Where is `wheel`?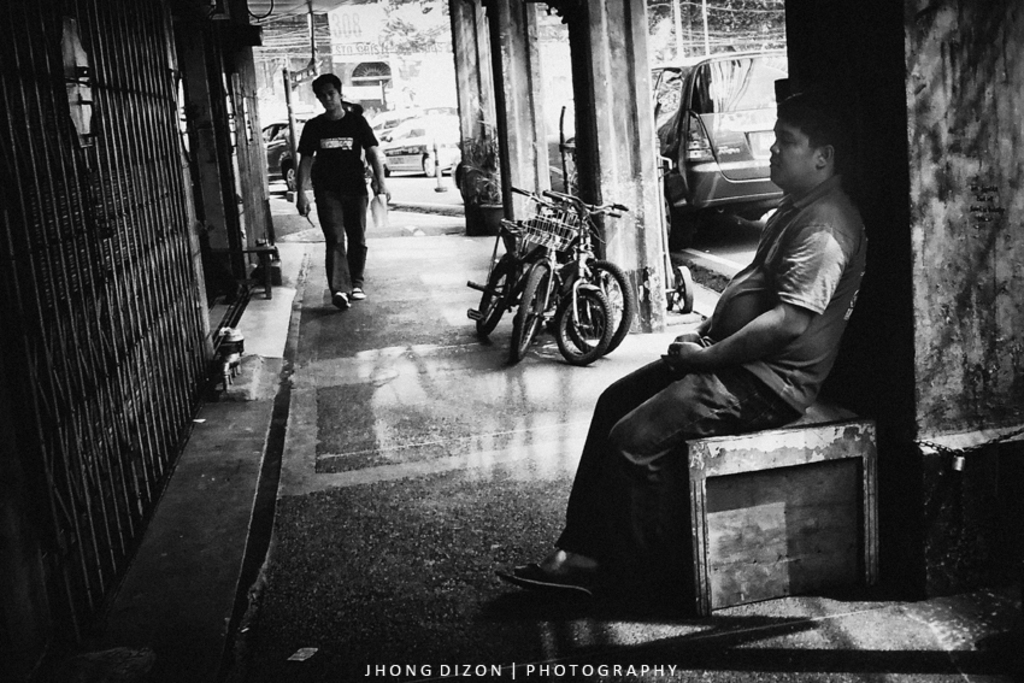
box(420, 155, 432, 173).
